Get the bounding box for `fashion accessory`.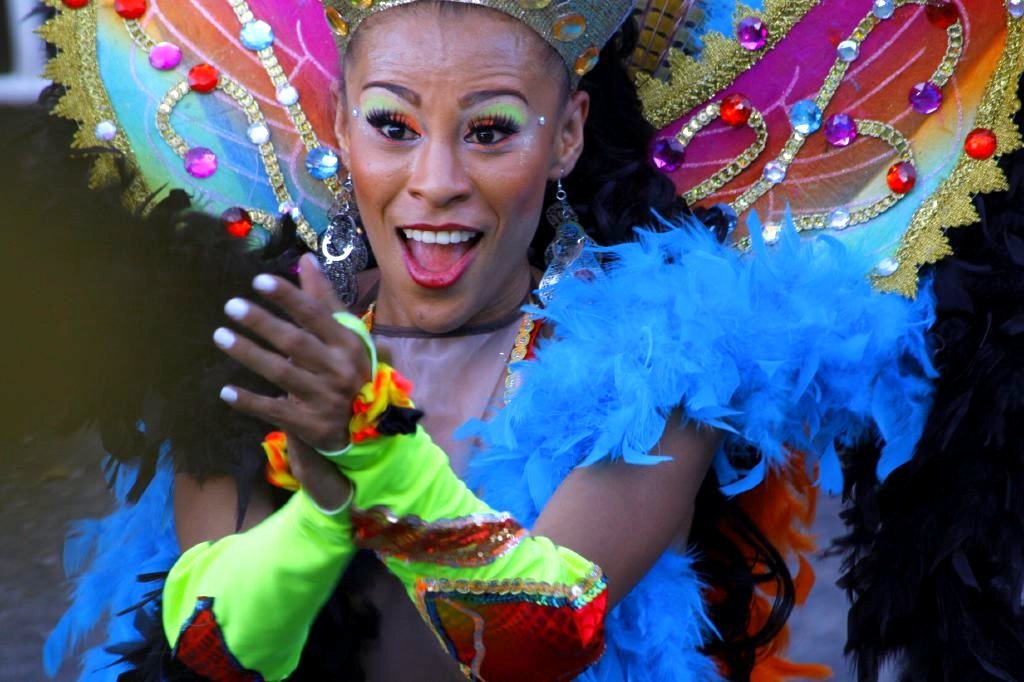
[left=32, top=0, right=1023, bottom=308].
